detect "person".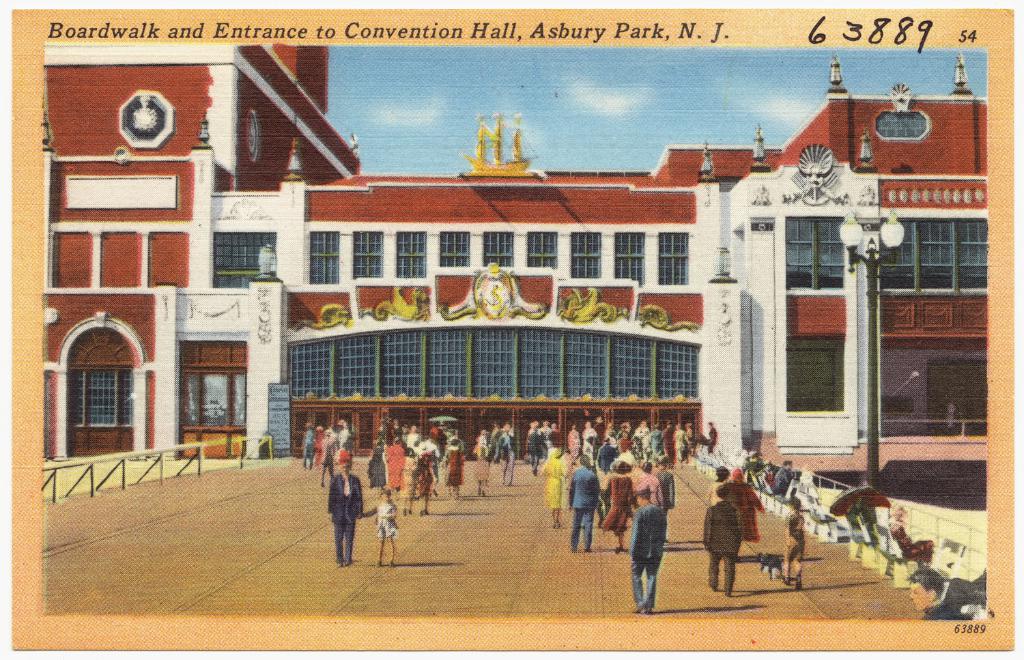
Detected at detection(299, 418, 319, 466).
